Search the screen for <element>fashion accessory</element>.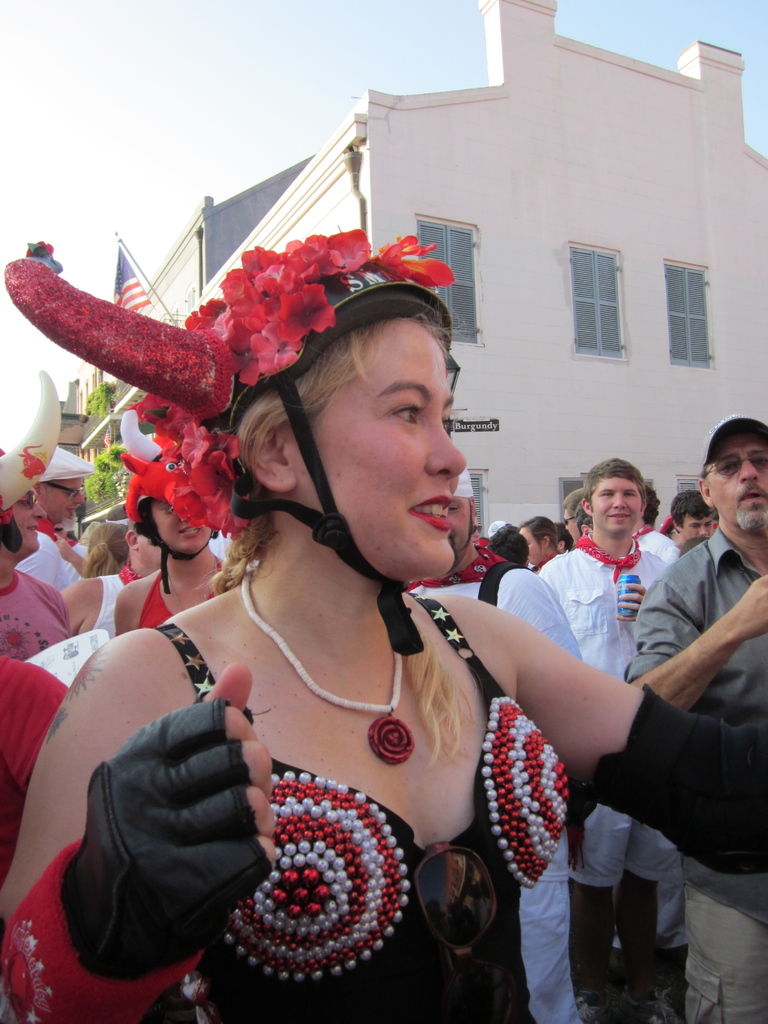
Found at detection(699, 413, 767, 467).
